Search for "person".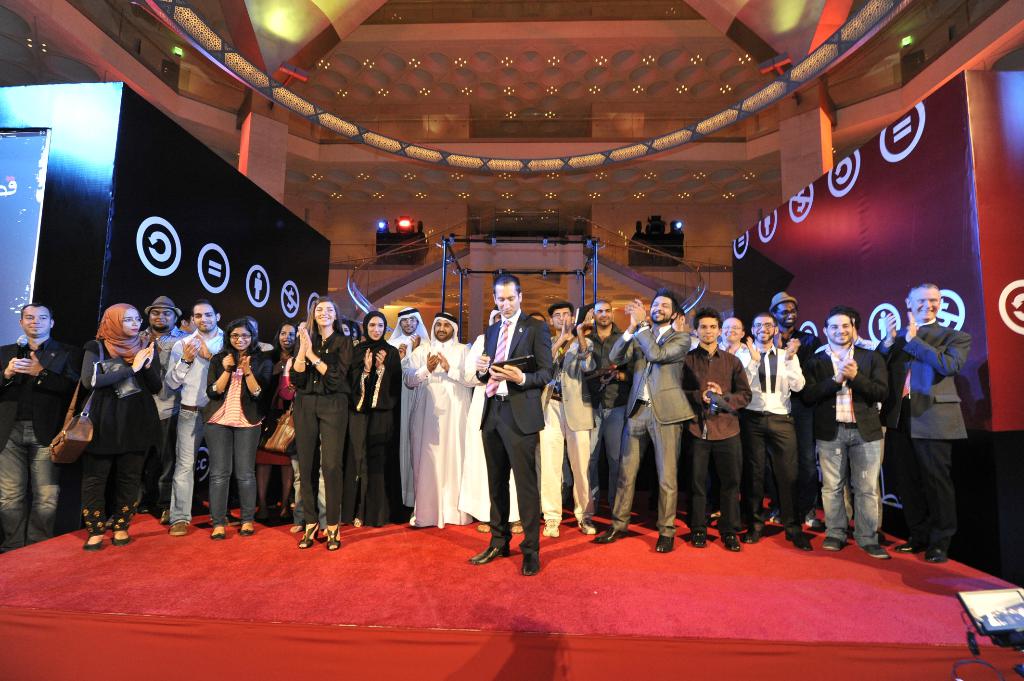
Found at <box>746,313,809,547</box>.
